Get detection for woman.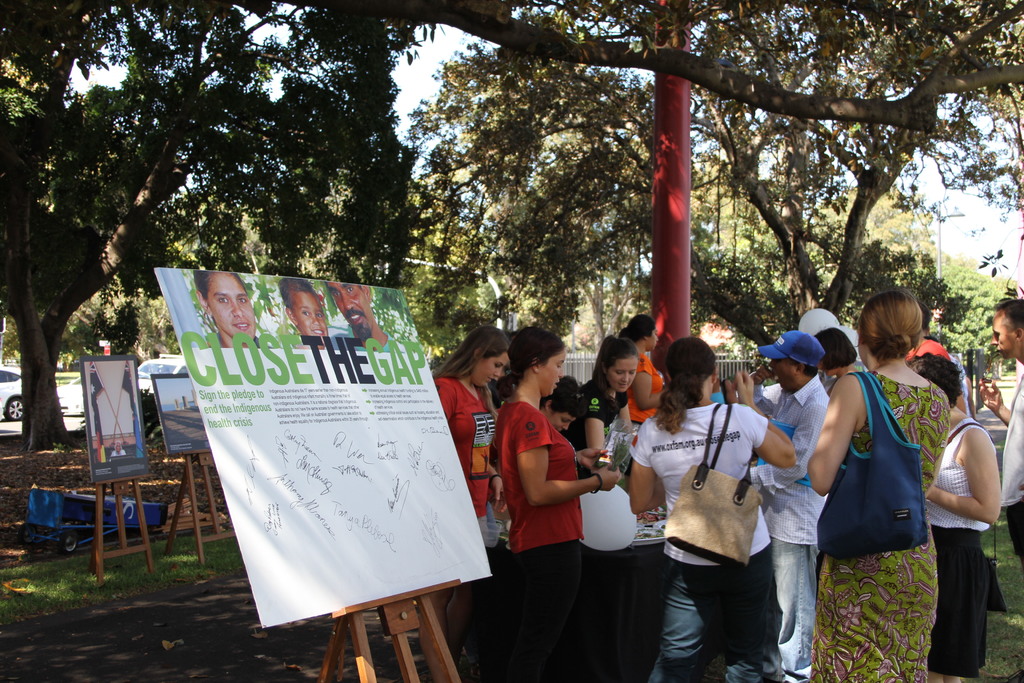
Detection: pyautogui.locateOnScreen(904, 353, 1005, 682).
